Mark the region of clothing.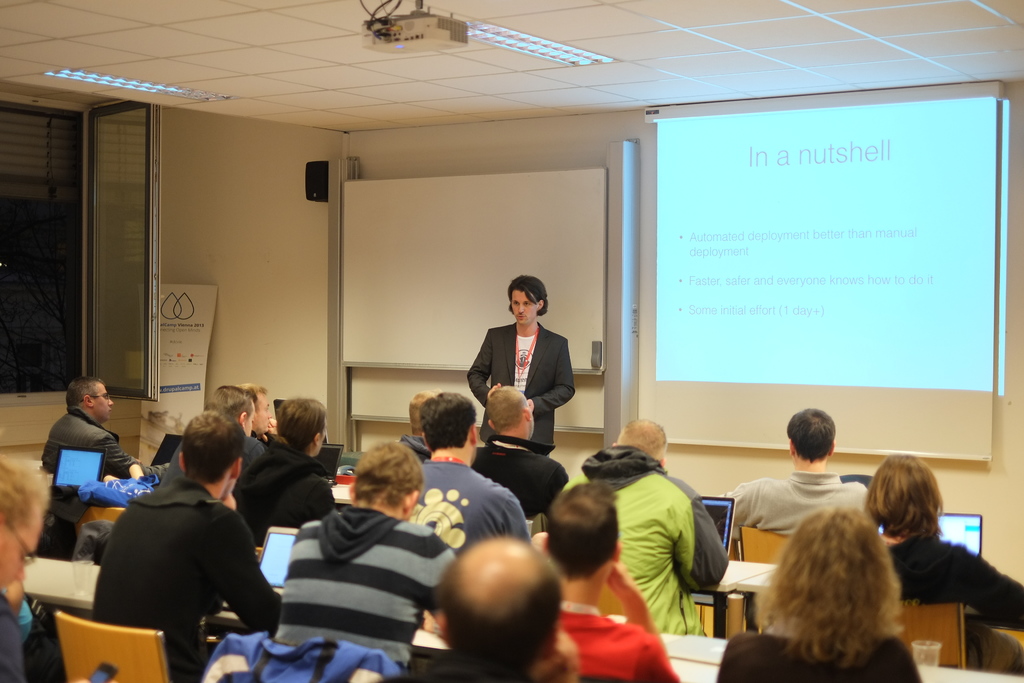
Region: <box>392,641,478,682</box>.
